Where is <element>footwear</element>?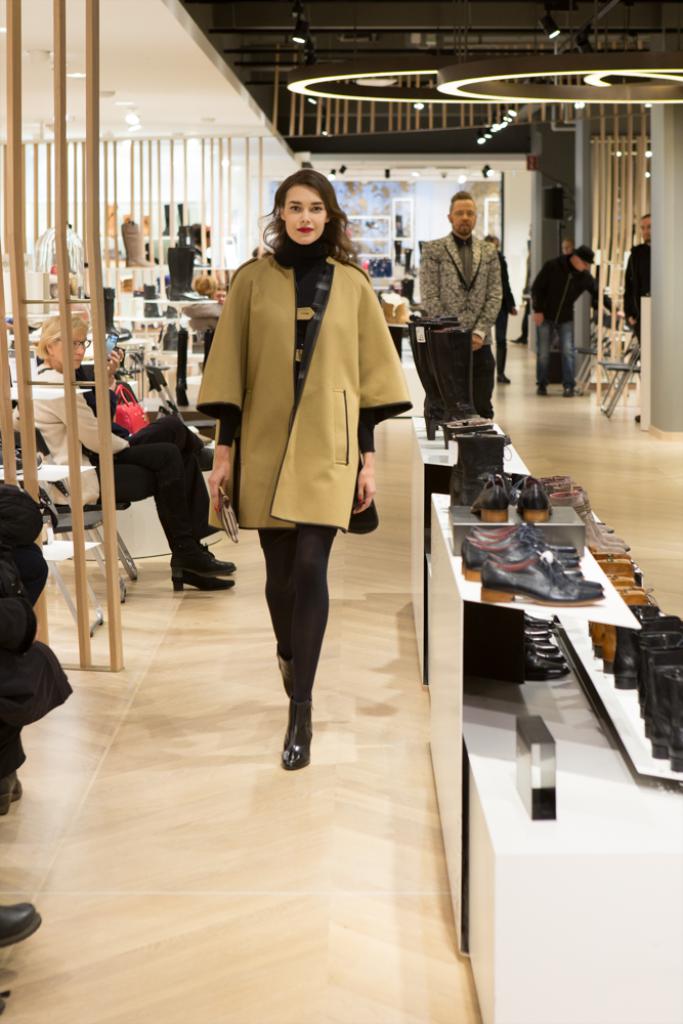
x1=187 y1=537 x2=240 y2=575.
